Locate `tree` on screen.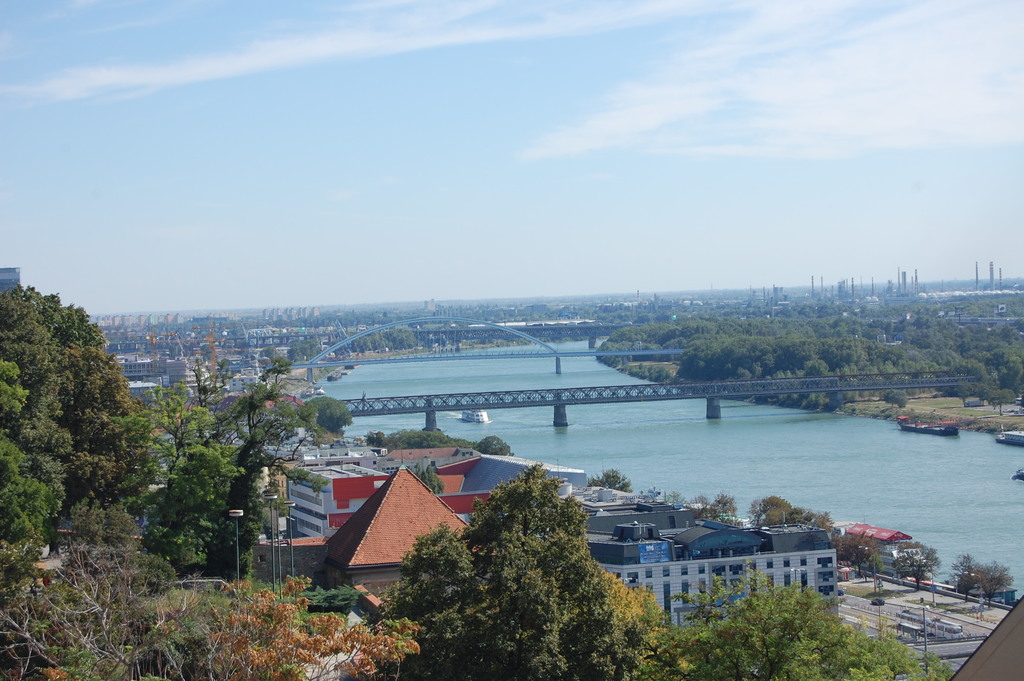
On screen at box=[588, 468, 634, 498].
